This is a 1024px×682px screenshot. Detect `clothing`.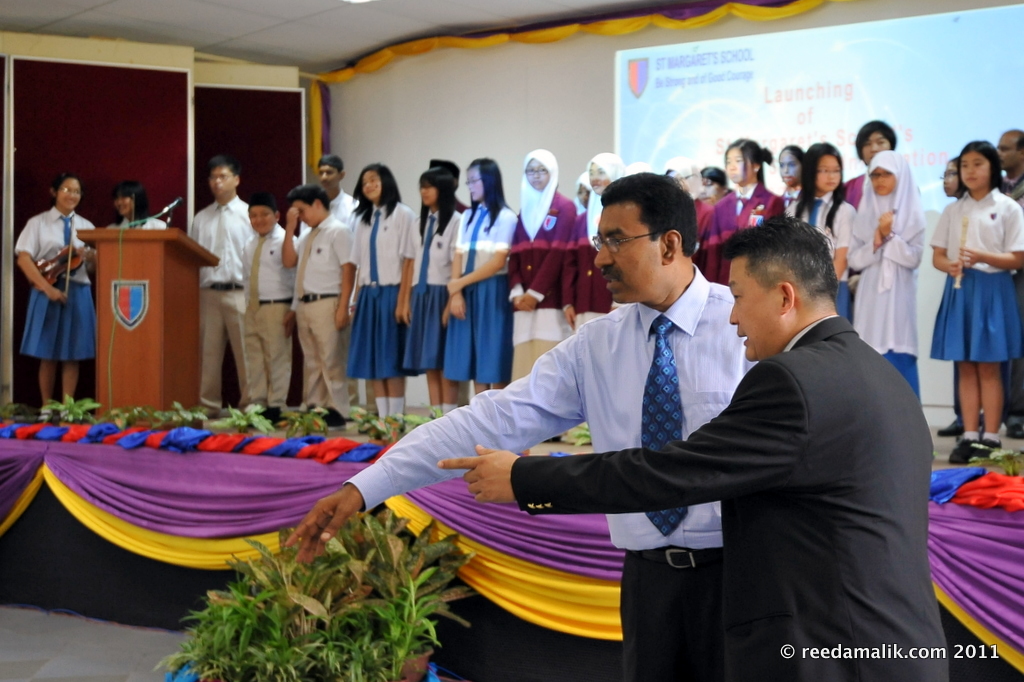
[558, 185, 615, 314].
